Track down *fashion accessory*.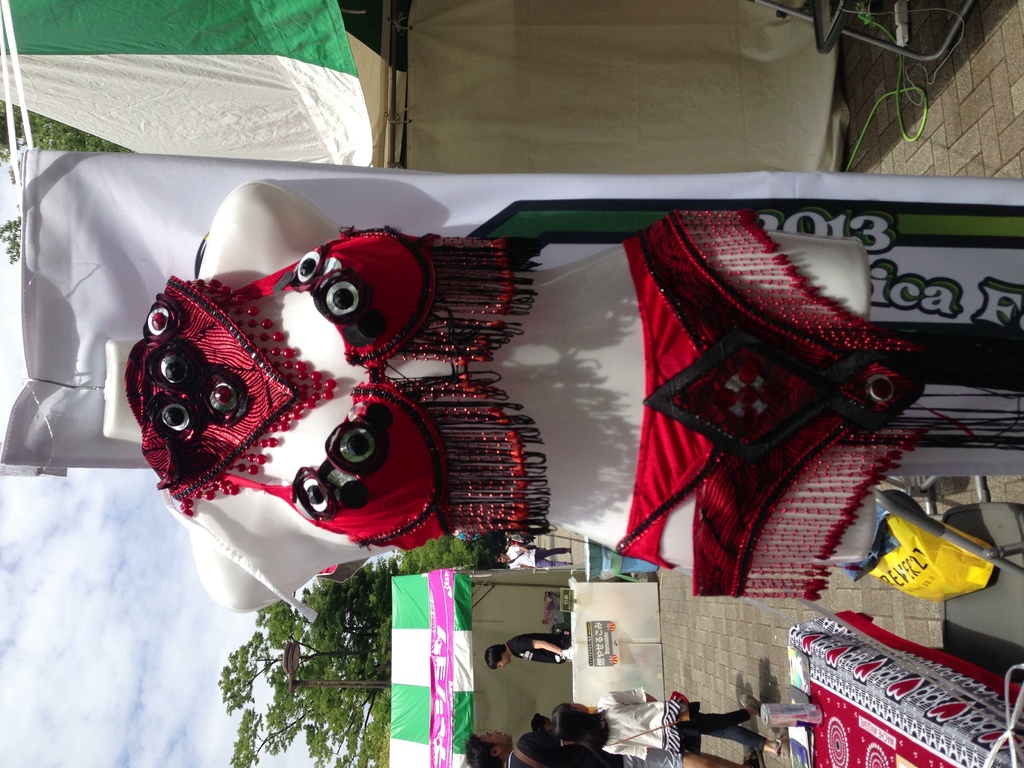
Tracked to [left=771, top=735, right=792, bottom=762].
